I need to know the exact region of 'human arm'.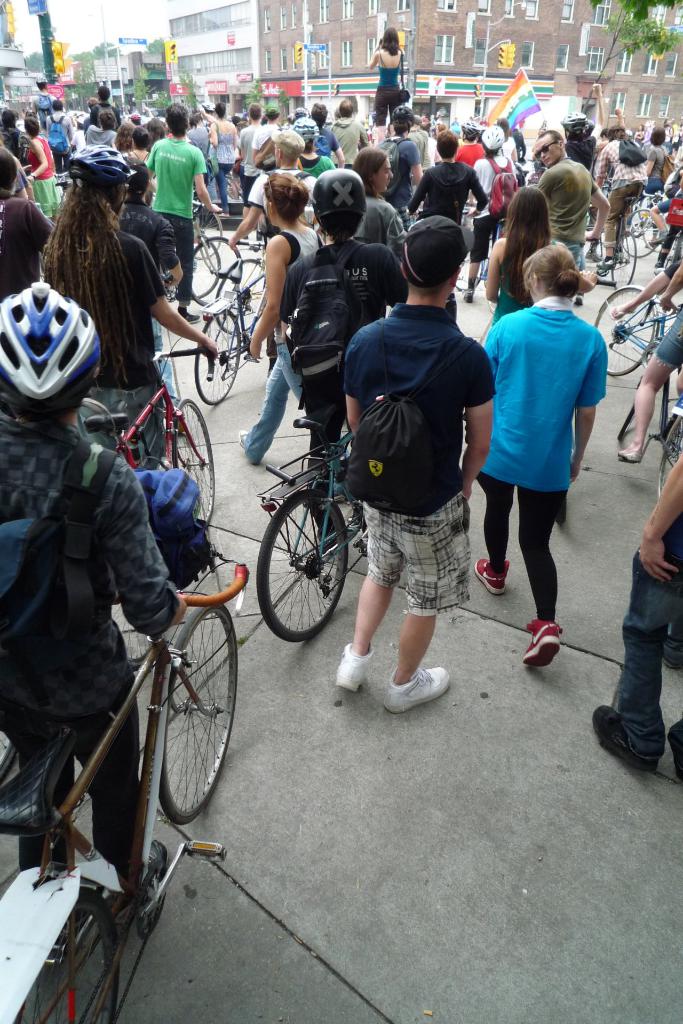
Region: box(211, 123, 217, 149).
